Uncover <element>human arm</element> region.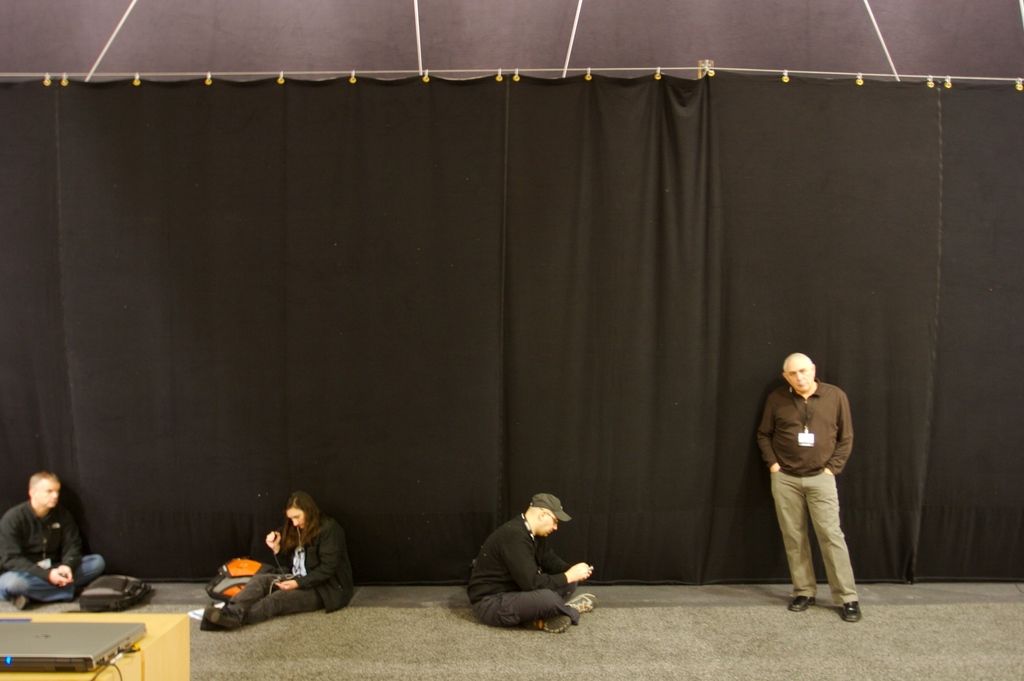
Uncovered: {"x1": 264, "y1": 514, "x2": 312, "y2": 562}.
